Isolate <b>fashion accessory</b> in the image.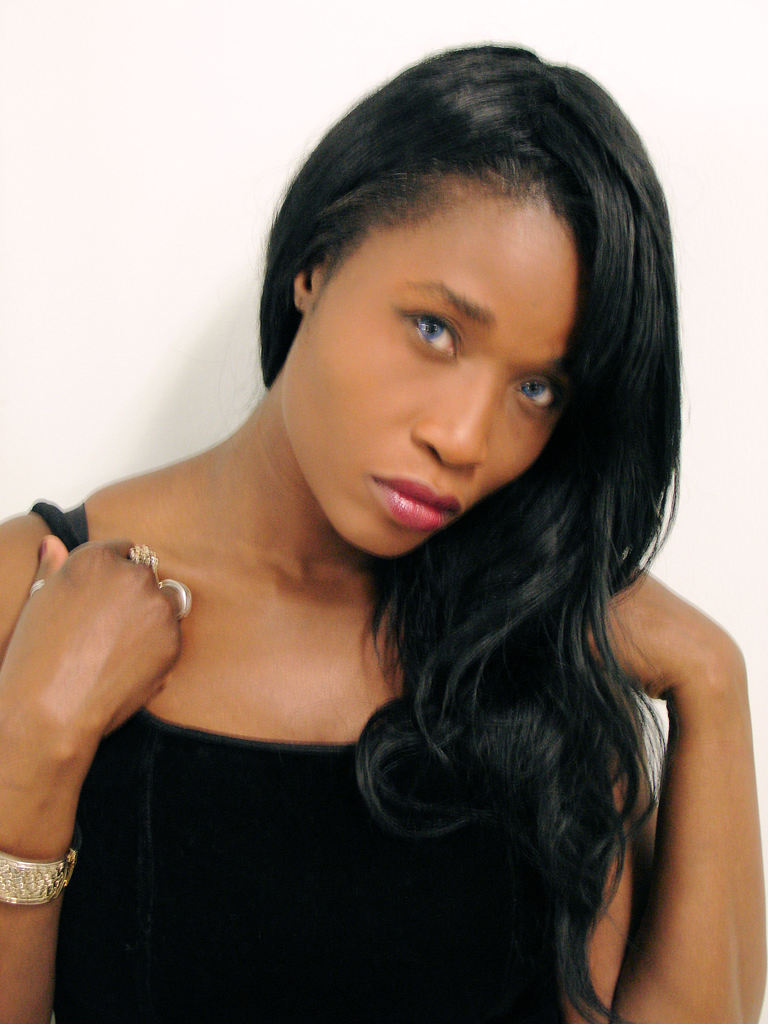
Isolated region: (123,543,163,566).
